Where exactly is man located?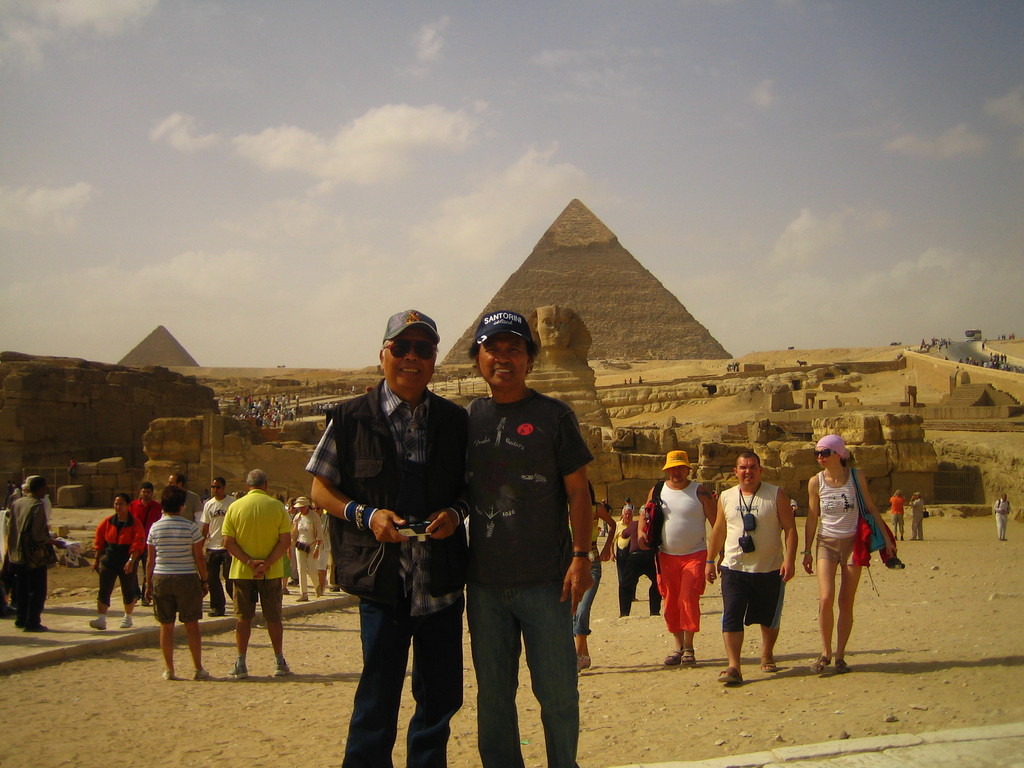
Its bounding box is [left=460, top=310, right=598, bottom=767].
